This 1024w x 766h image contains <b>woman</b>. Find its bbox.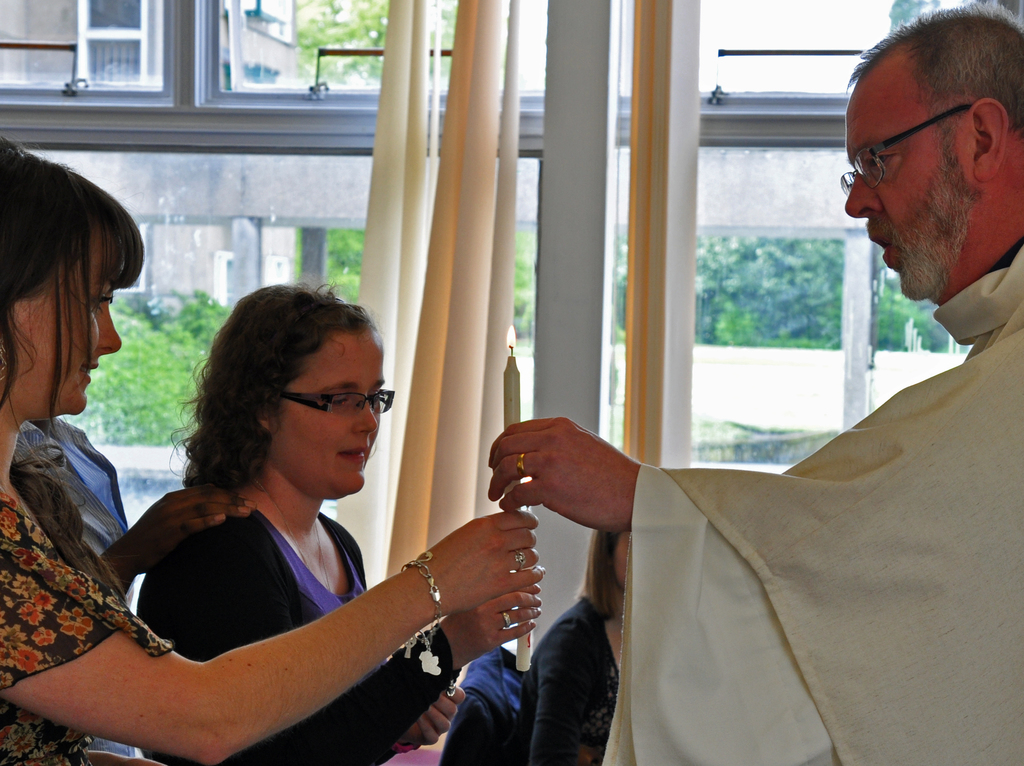
<region>0, 128, 537, 765</region>.
